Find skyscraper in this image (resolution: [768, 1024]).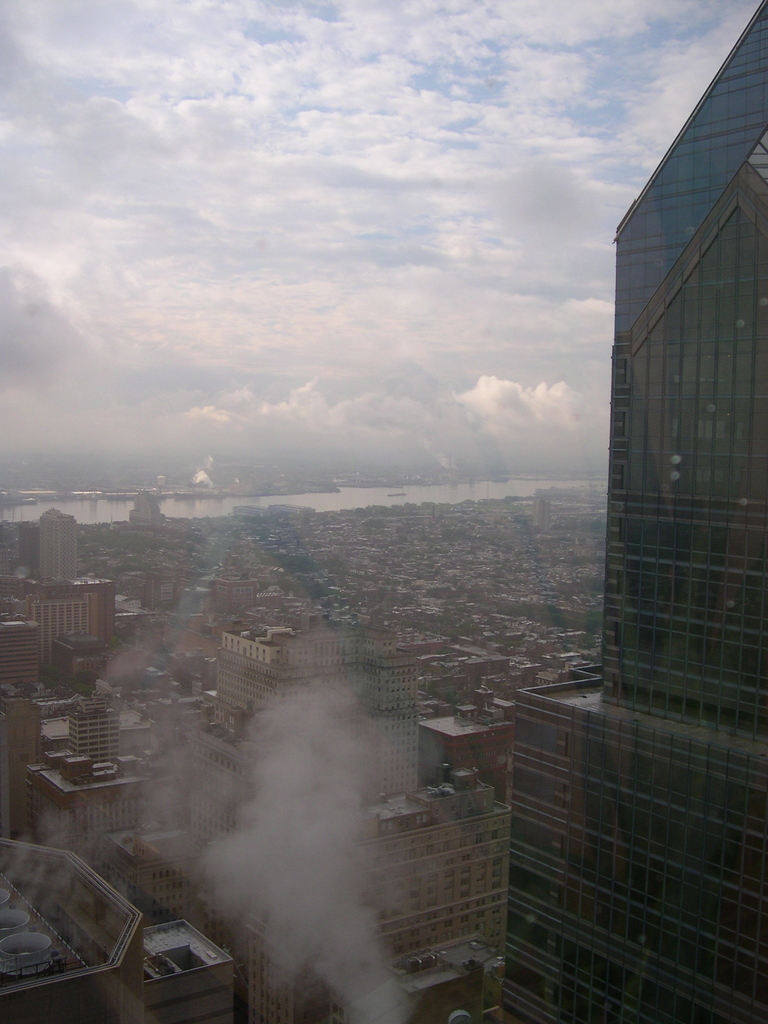
detection(492, 0, 767, 1023).
